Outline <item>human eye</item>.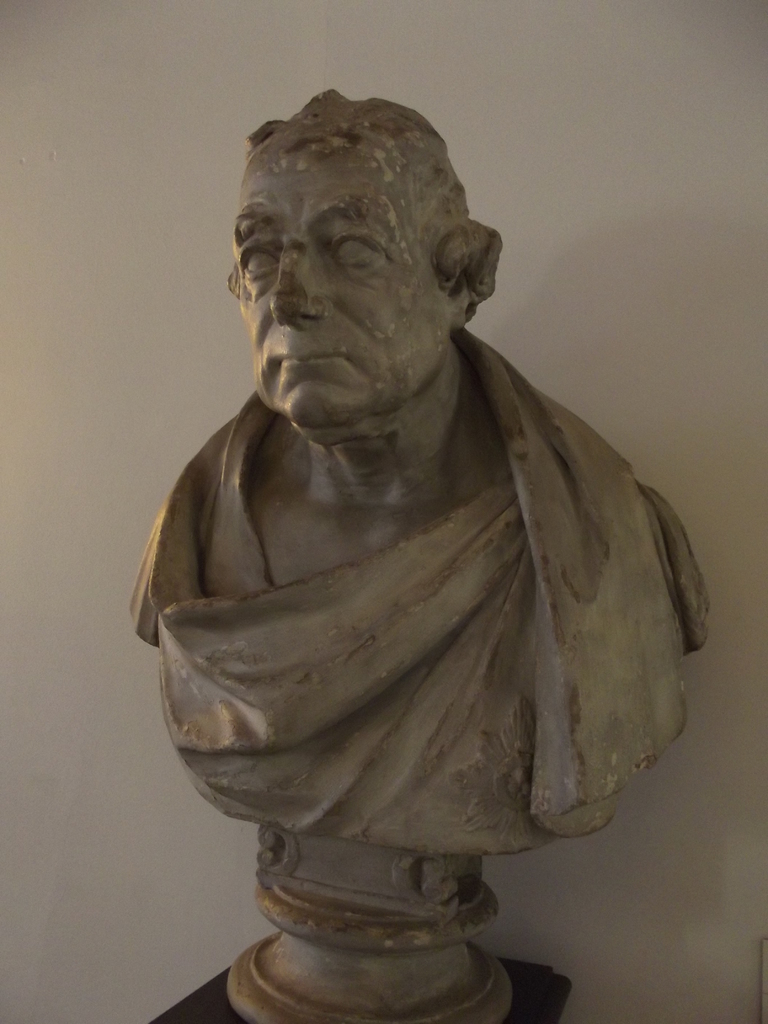
Outline: <box>235,237,282,282</box>.
